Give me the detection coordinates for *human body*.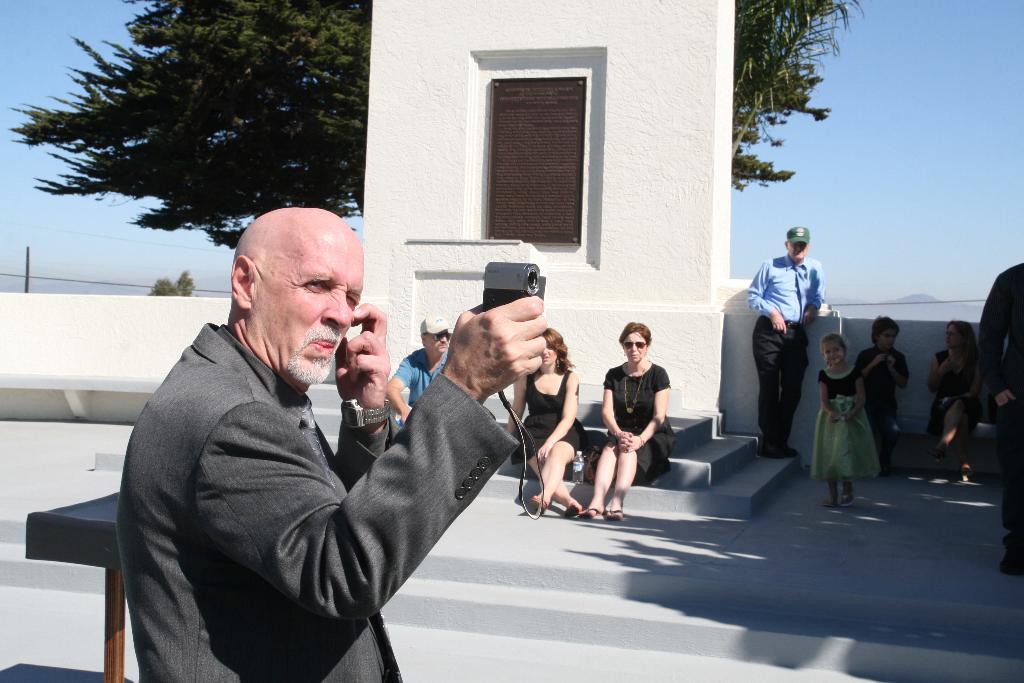
left=116, top=207, right=545, bottom=682.
